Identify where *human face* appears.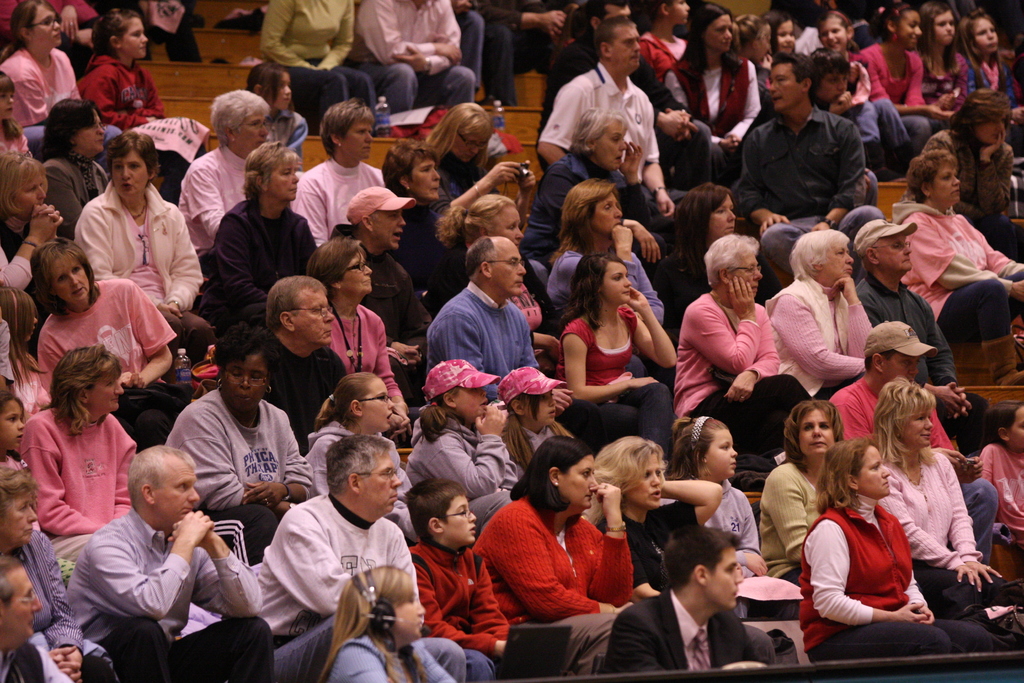
Appears at bbox=(589, 189, 623, 236).
